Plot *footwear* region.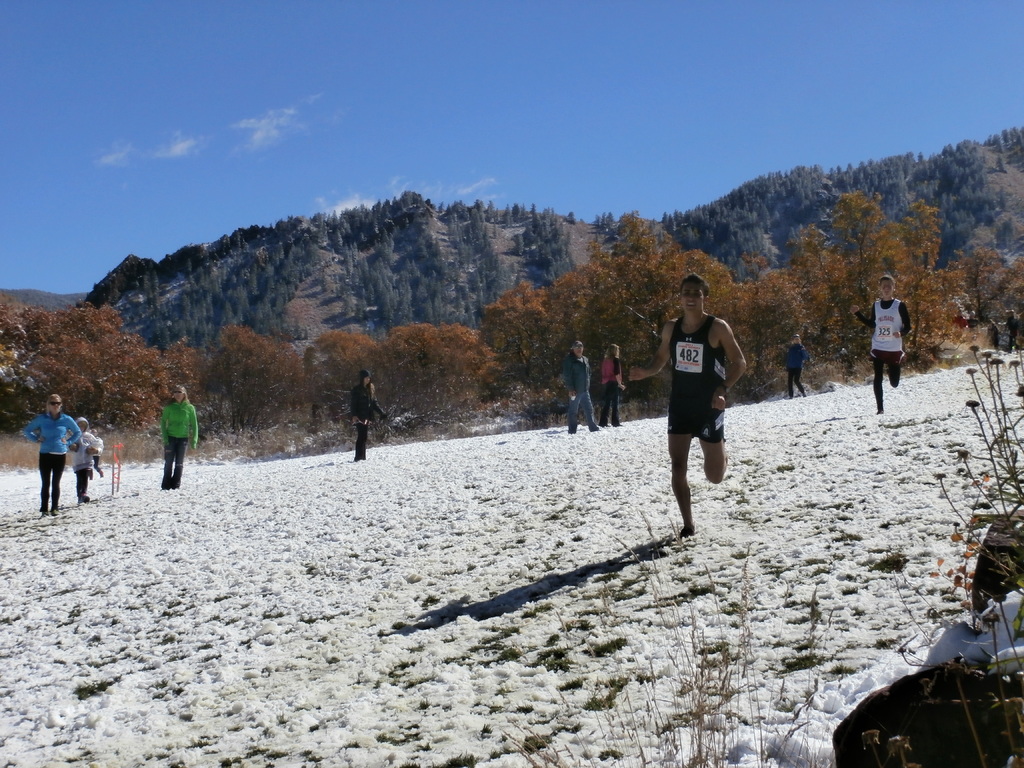
Plotted at (x1=877, y1=408, x2=882, y2=411).
